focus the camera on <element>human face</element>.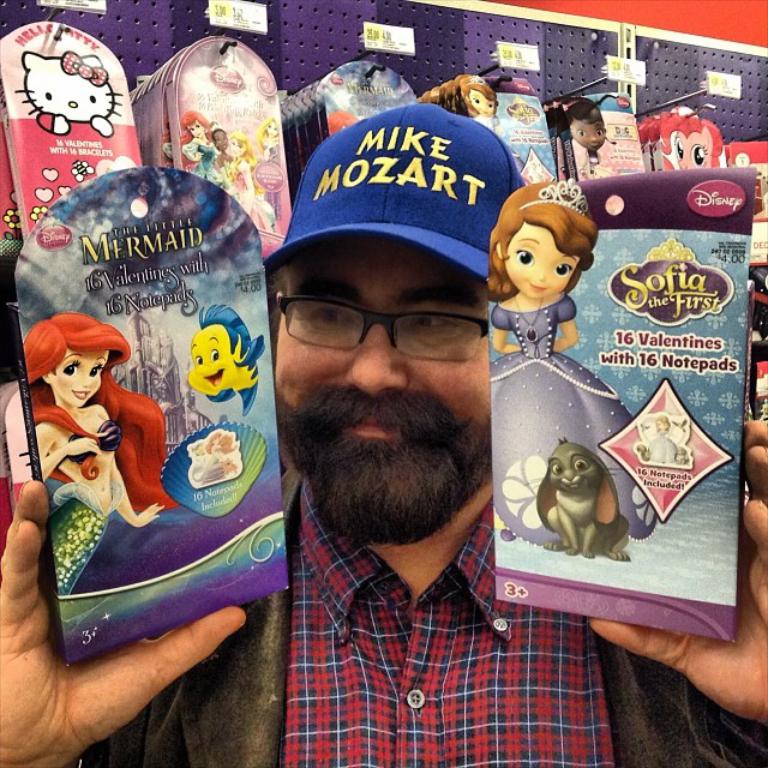
Focus region: [left=559, top=115, right=606, bottom=150].
